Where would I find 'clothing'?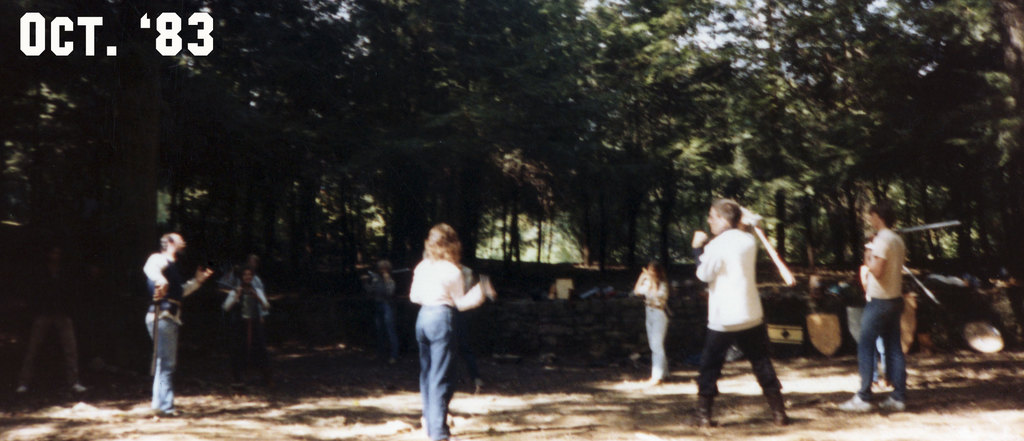
At box(406, 253, 486, 314).
